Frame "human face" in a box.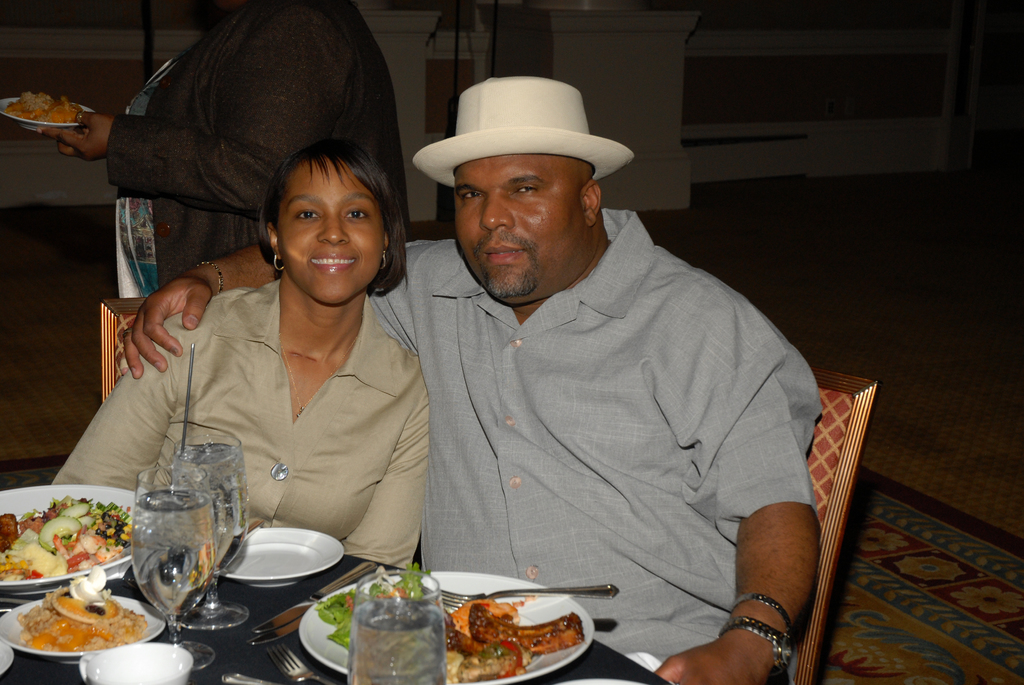
crop(282, 165, 385, 305).
